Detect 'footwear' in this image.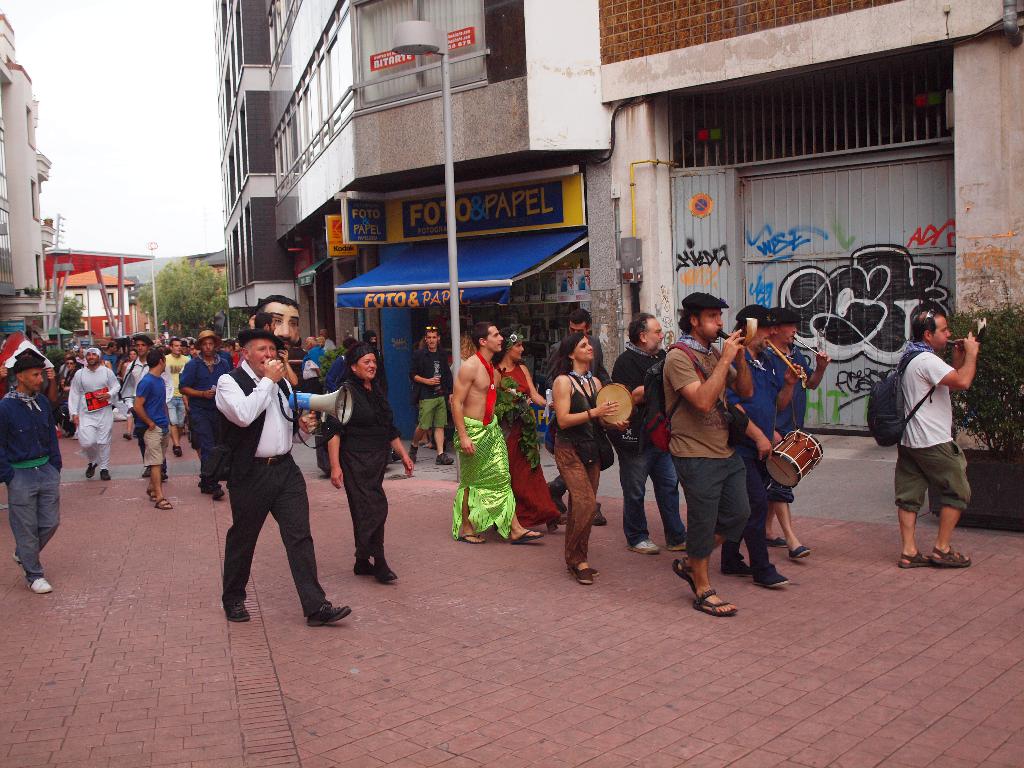
Detection: 765, 536, 789, 545.
